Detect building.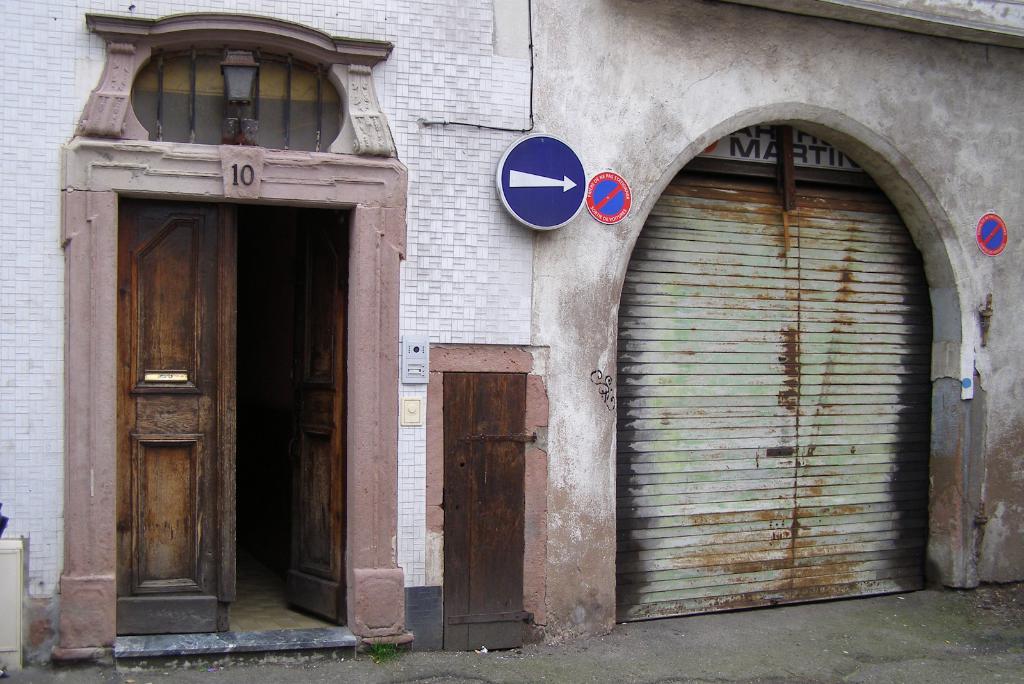
Detected at (0,0,1023,671).
